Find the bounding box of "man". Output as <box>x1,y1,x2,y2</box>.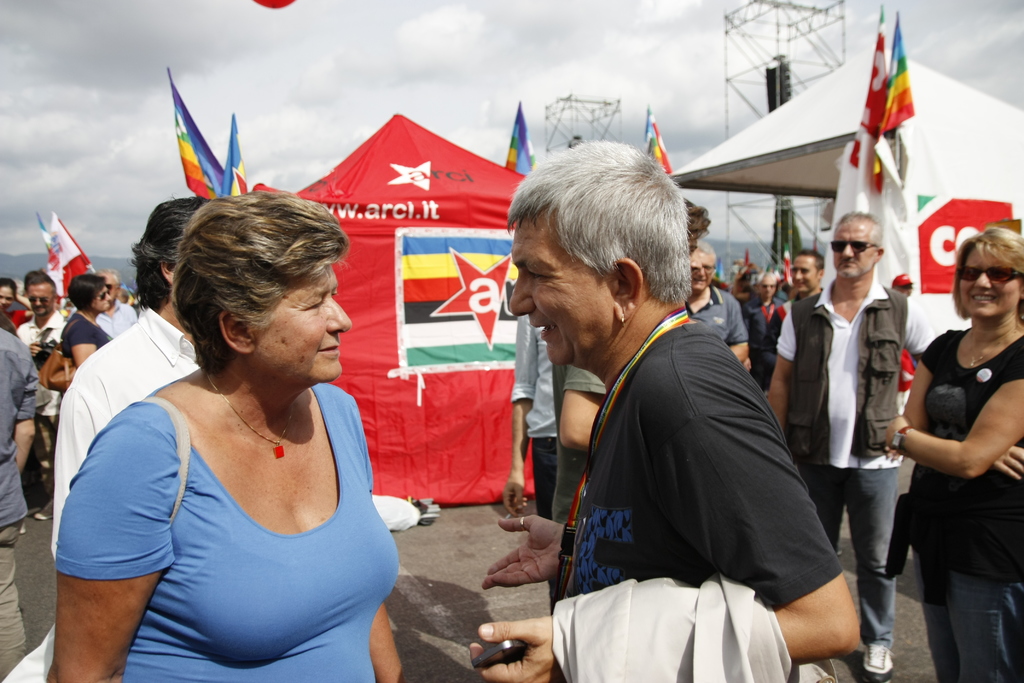
<box>89,265,137,342</box>.
